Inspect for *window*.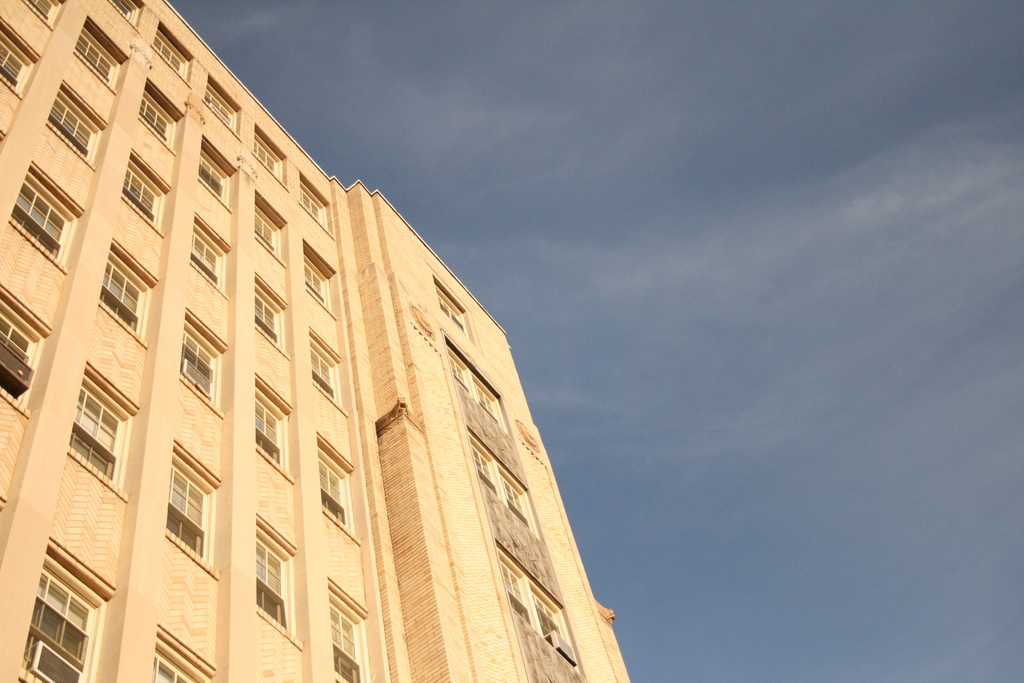
Inspection: detection(198, 136, 235, 212).
